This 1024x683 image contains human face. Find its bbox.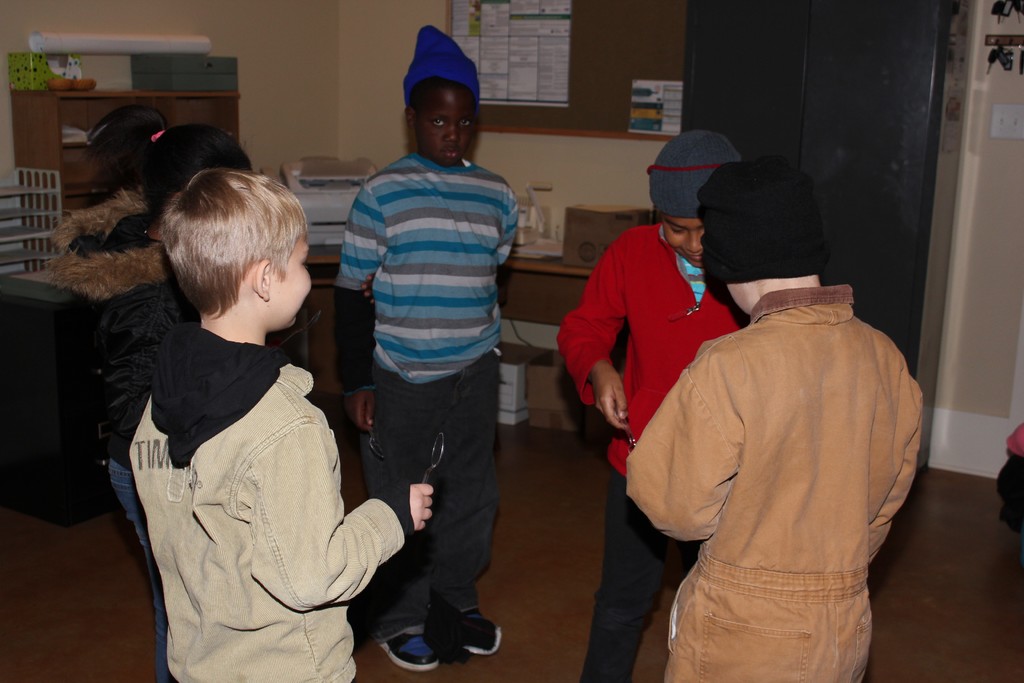
l=653, t=215, r=712, b=265.
